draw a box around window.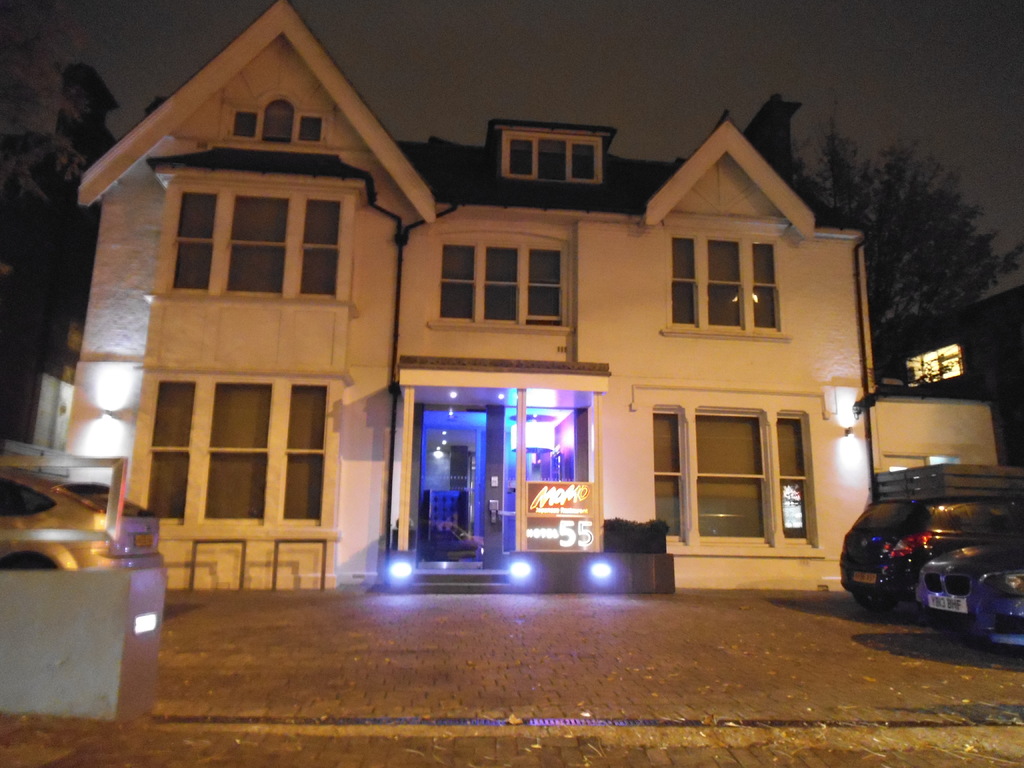
<bbox>175, 189, 351, 301</bbox>.
